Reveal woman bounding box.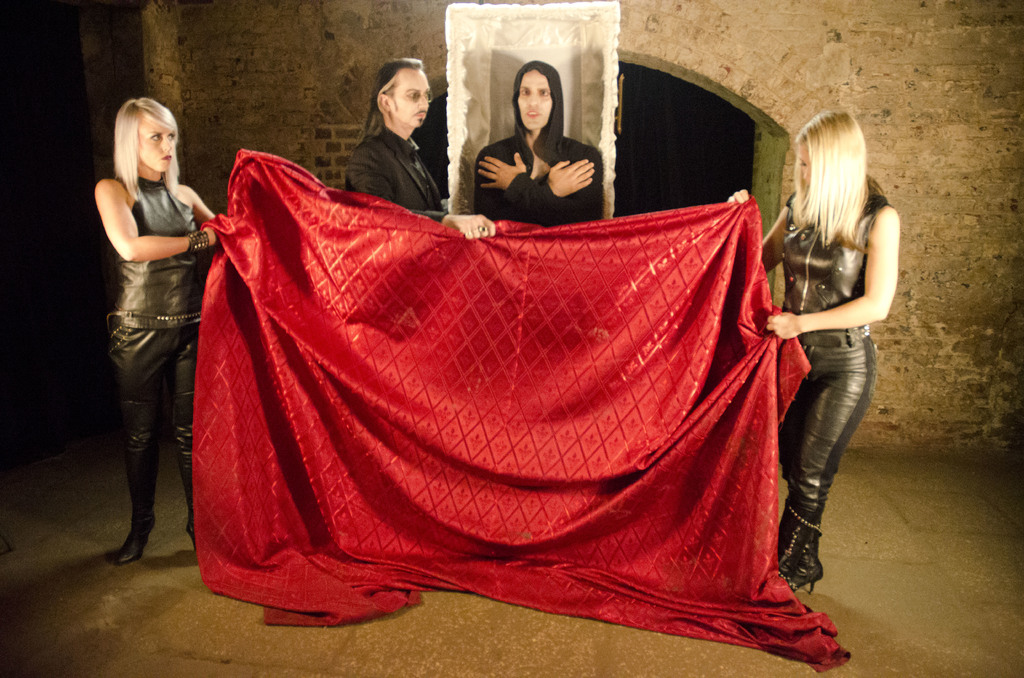
Revealed: left=94, top=100, right=228, bottom=567.
